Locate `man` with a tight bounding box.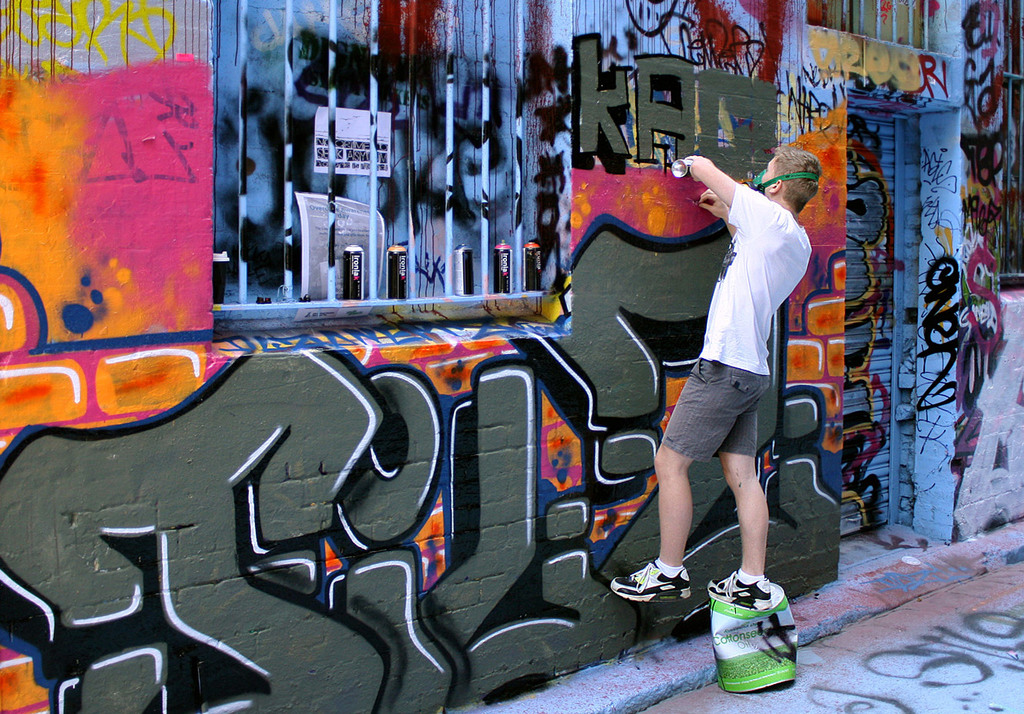
637/131/814/628.
